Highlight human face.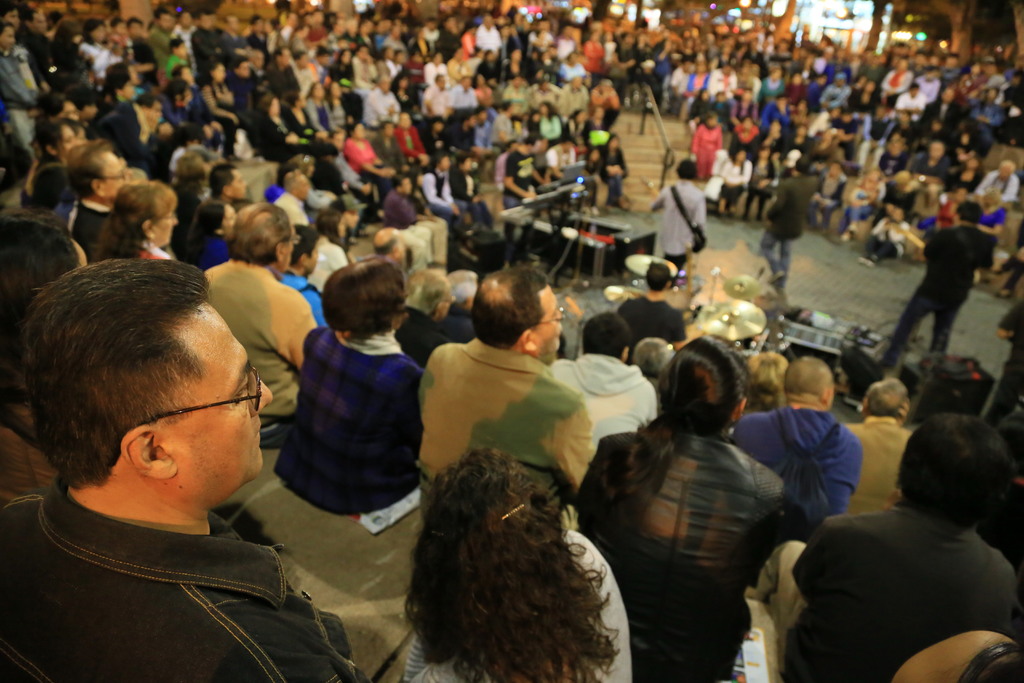
Highlighted region: 40 26 45 35.
